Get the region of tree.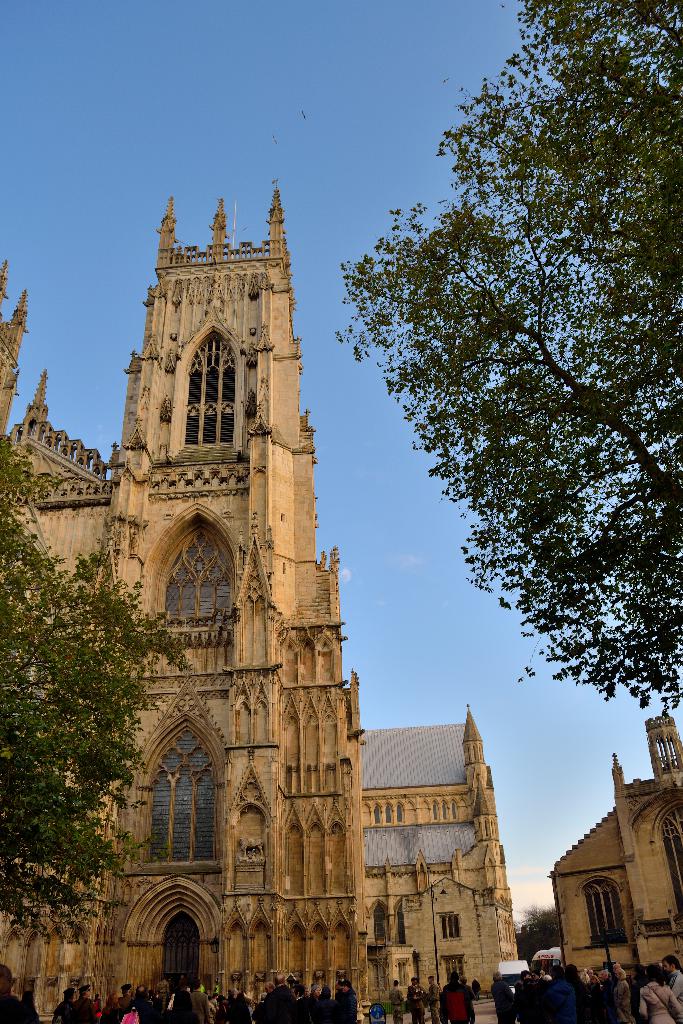
Rect(510, 908, 549, 958).
